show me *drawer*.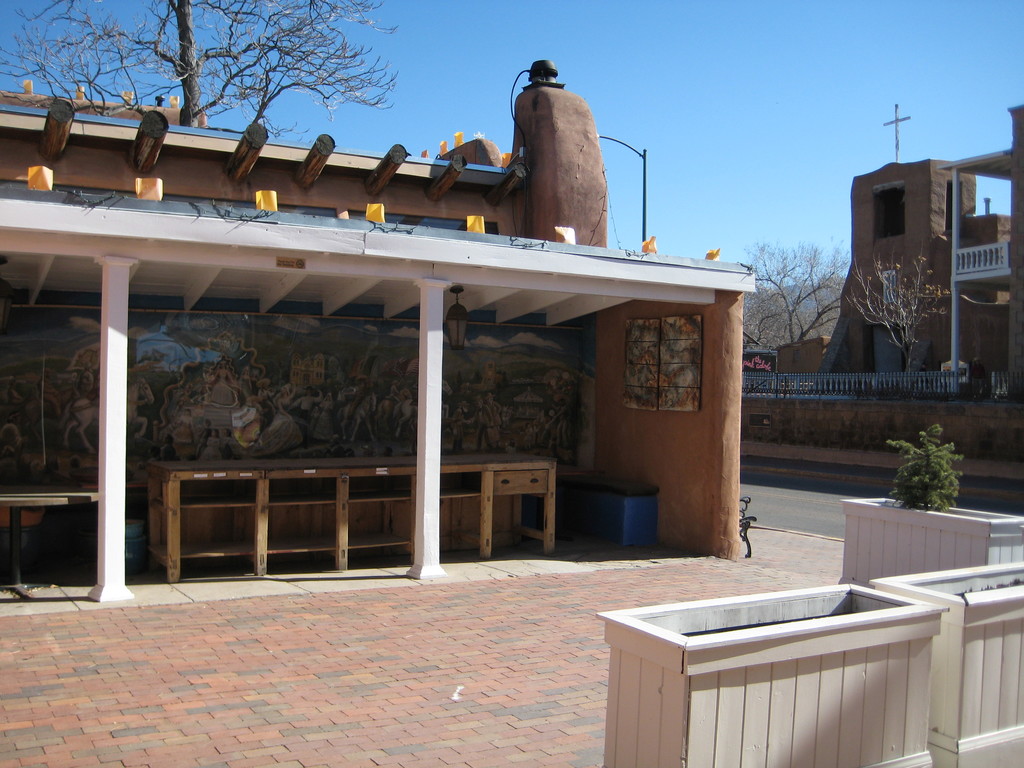
*drawer* is here: x1=495 y1=470 x2=550 y2=498.
